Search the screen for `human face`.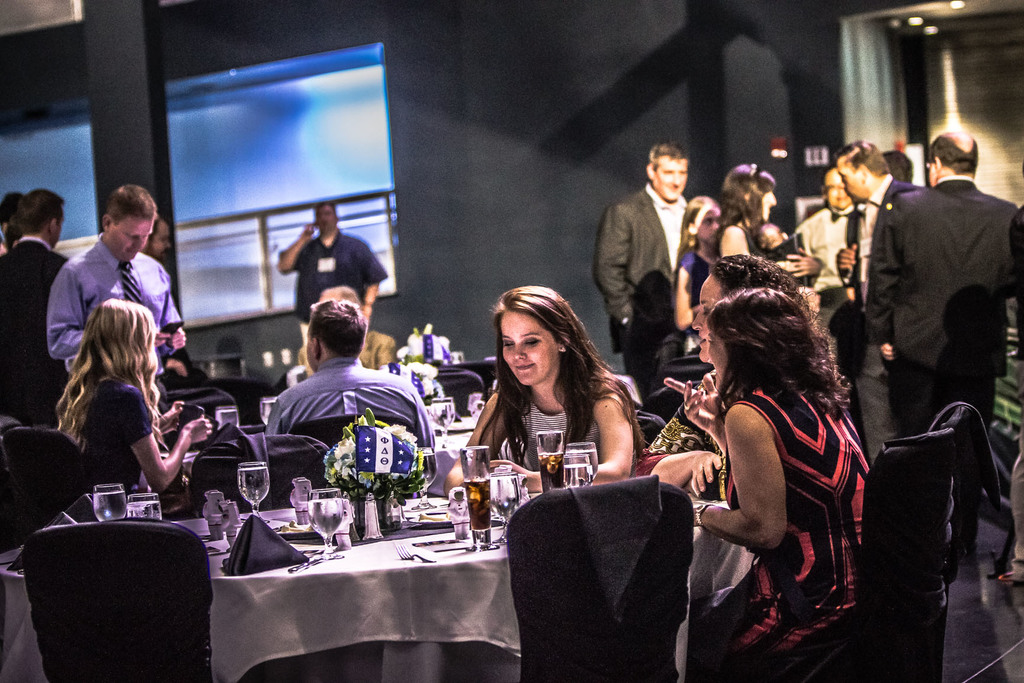
Found at 690:276:724:364.
